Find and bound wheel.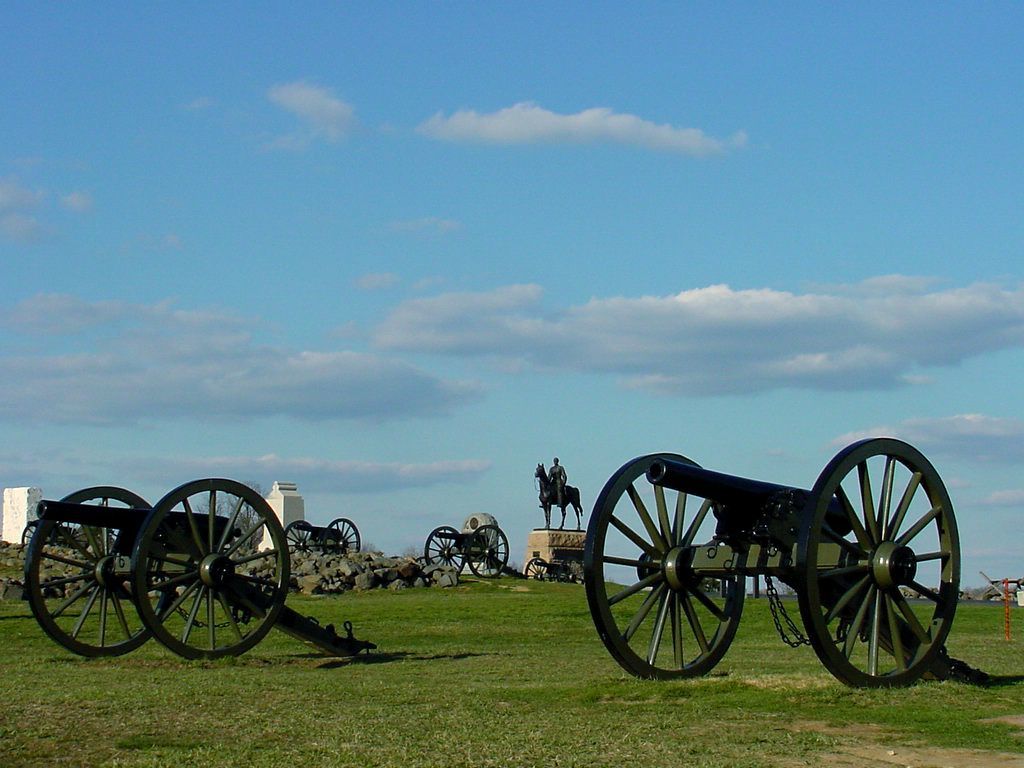
Bound: 465,525,506,579.
